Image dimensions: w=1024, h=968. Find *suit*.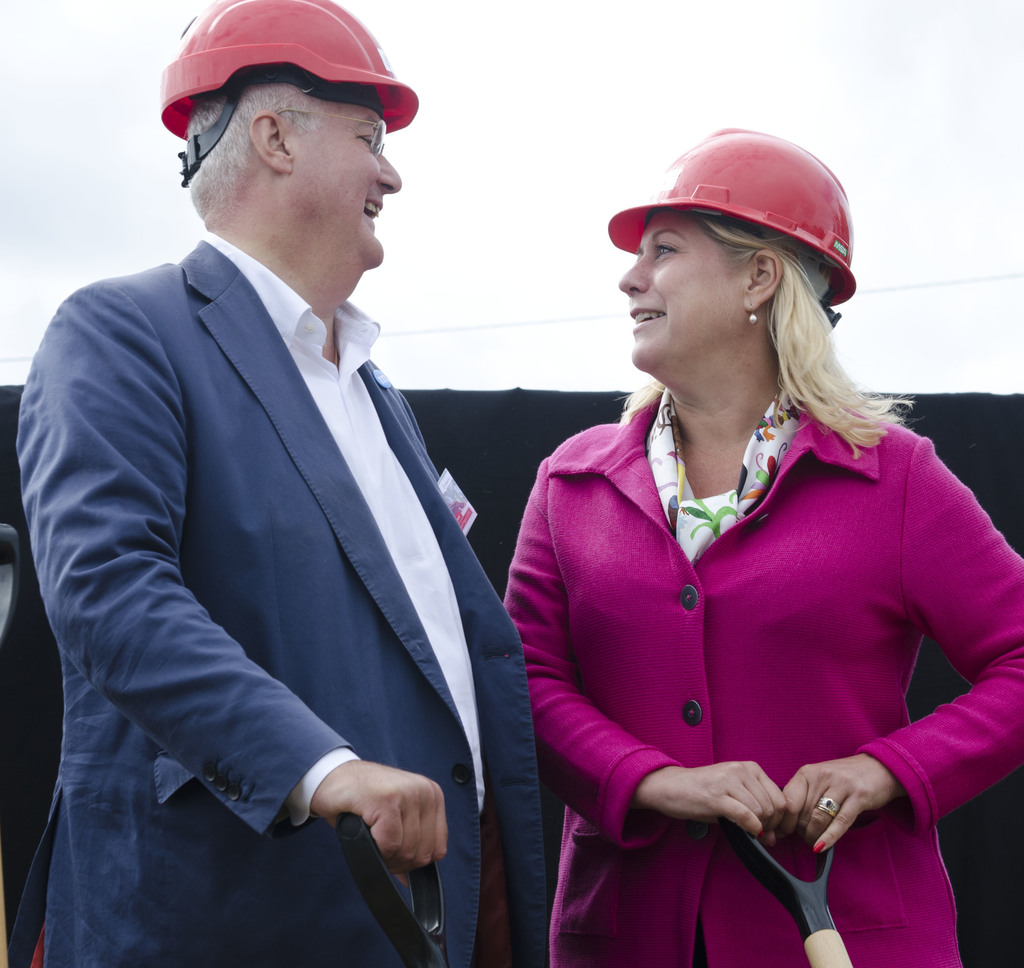
13:230:552:955.
